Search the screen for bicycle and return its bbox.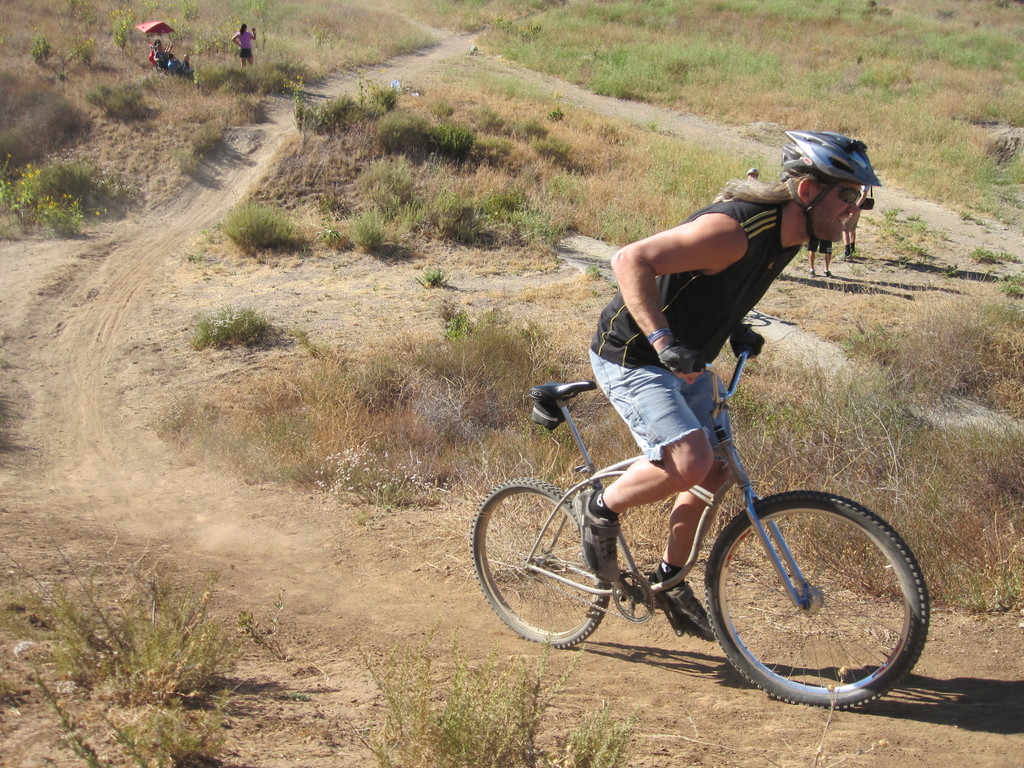
Found: bbox=(475, 326, 934, 713).
